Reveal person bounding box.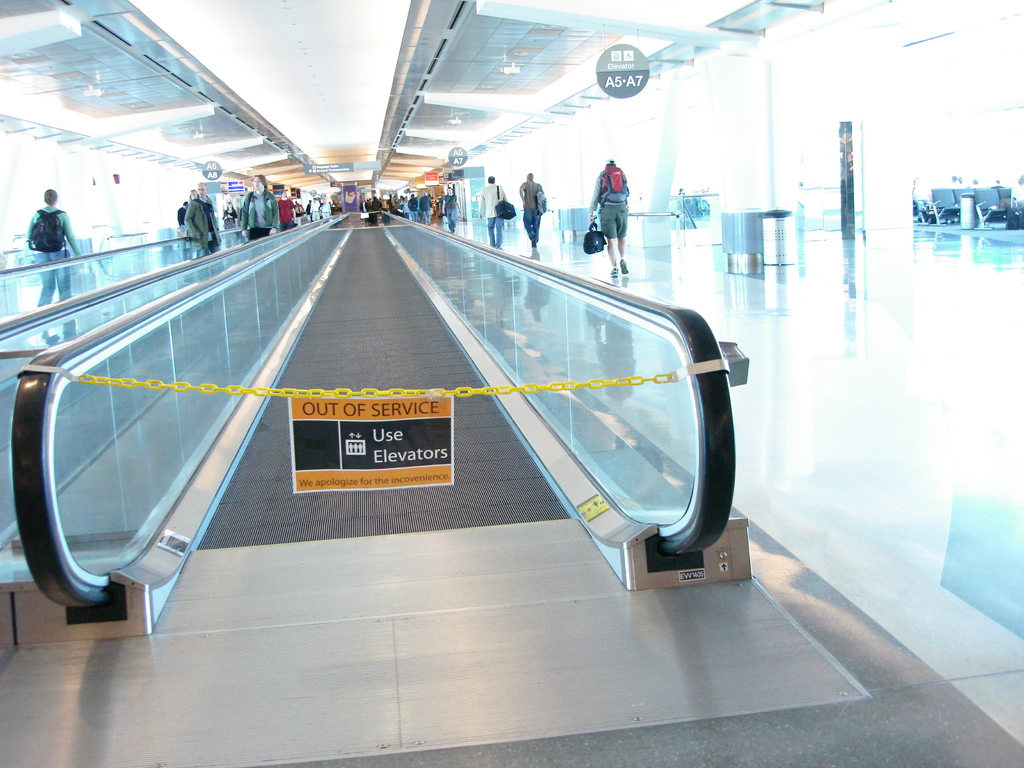
Revealed: bbox=(476, 174, 508, 248).
